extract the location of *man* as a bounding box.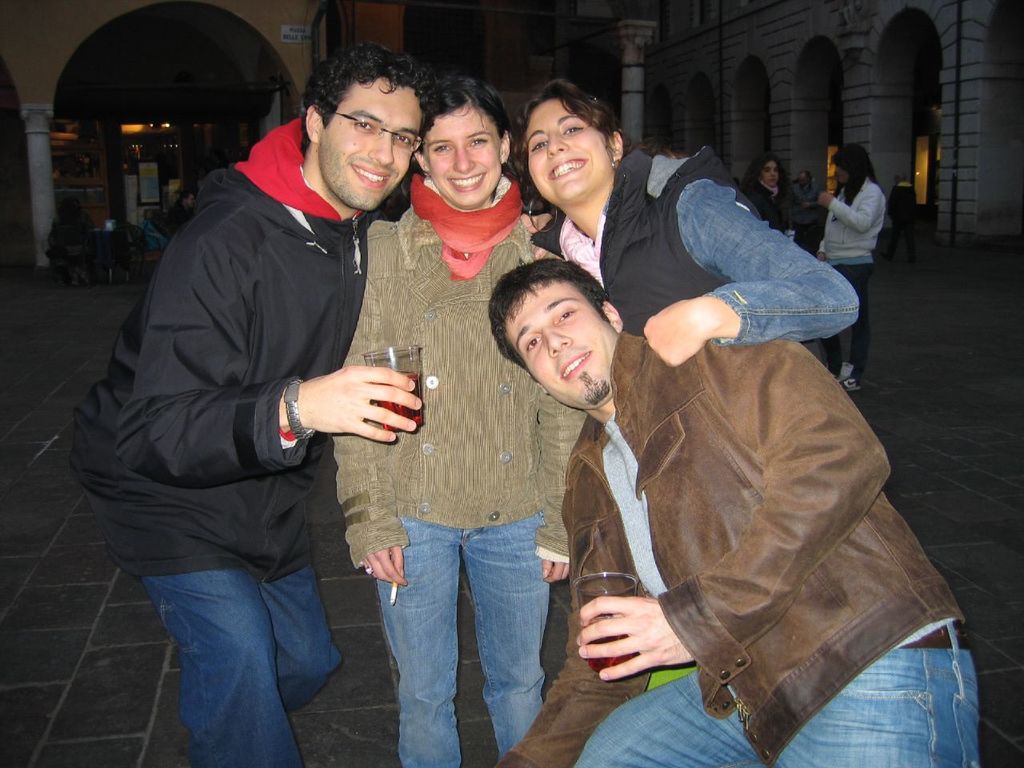
{"left": 86, "top": 45, "right": 452, "bottom": 763}.
